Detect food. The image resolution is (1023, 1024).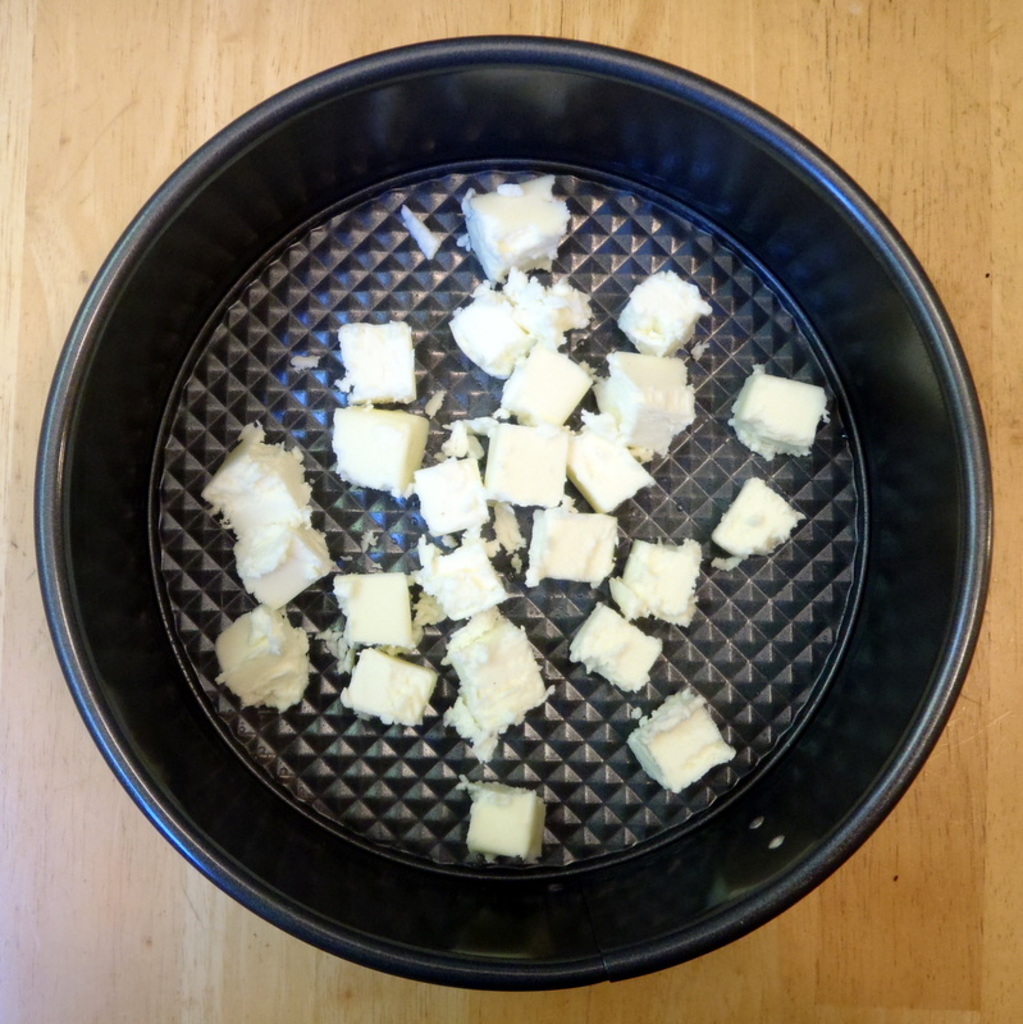
bbox=[703, 485, 801, 568].
